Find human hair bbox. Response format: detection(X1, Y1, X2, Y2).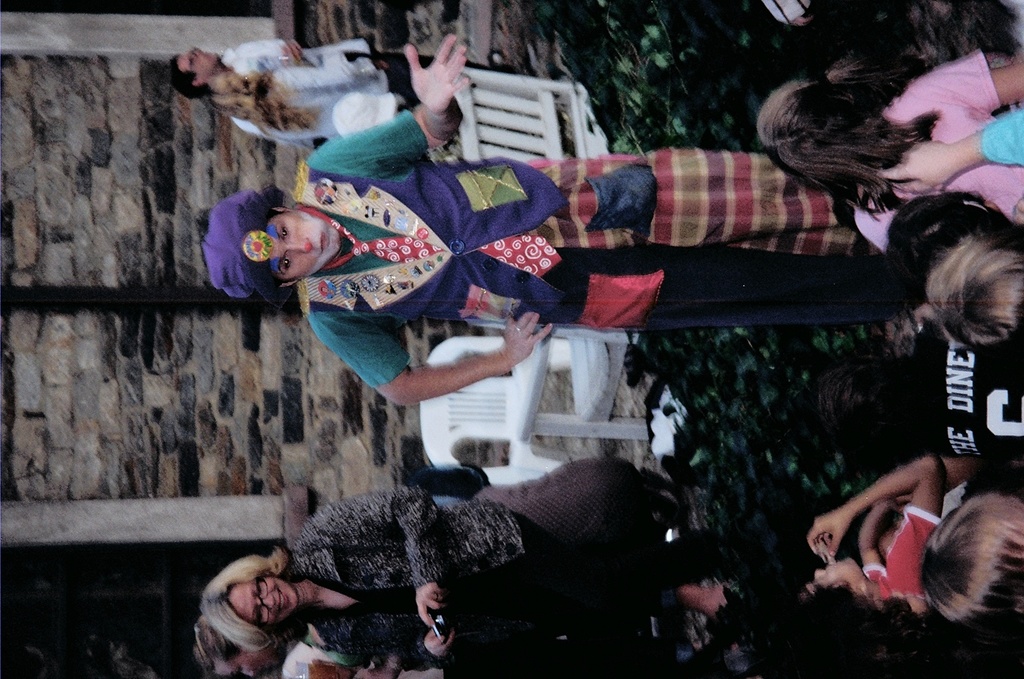
detection(194, 618, 245, 666).
